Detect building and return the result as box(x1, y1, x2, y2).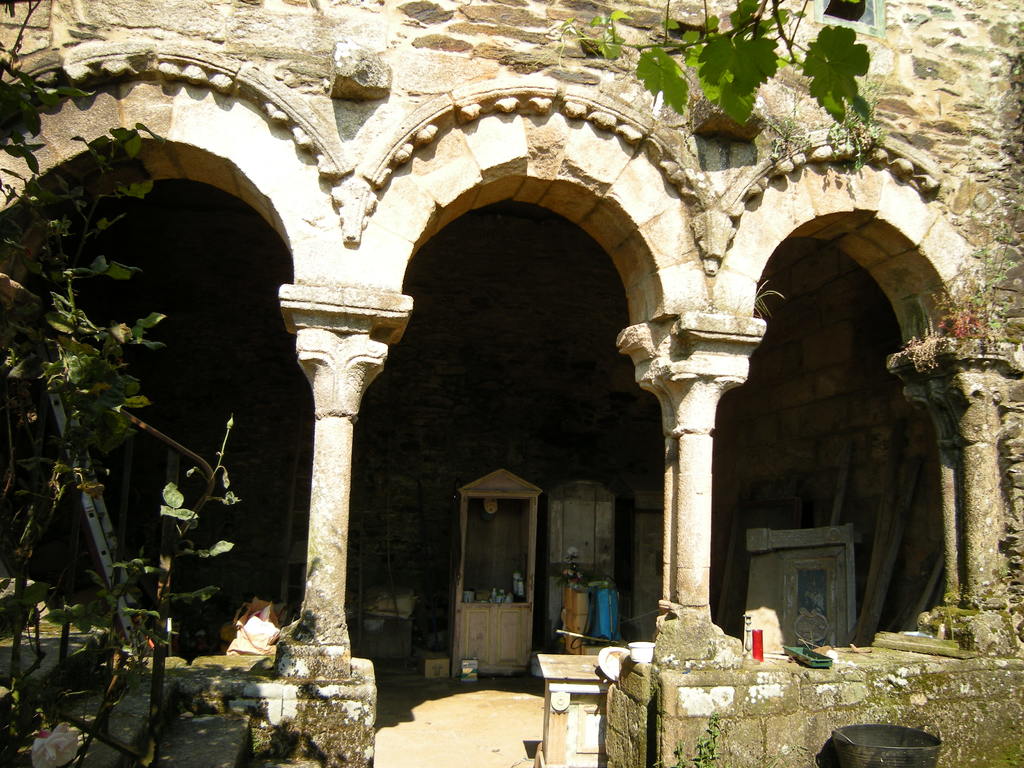
box(0, 1, 1023, 767).
